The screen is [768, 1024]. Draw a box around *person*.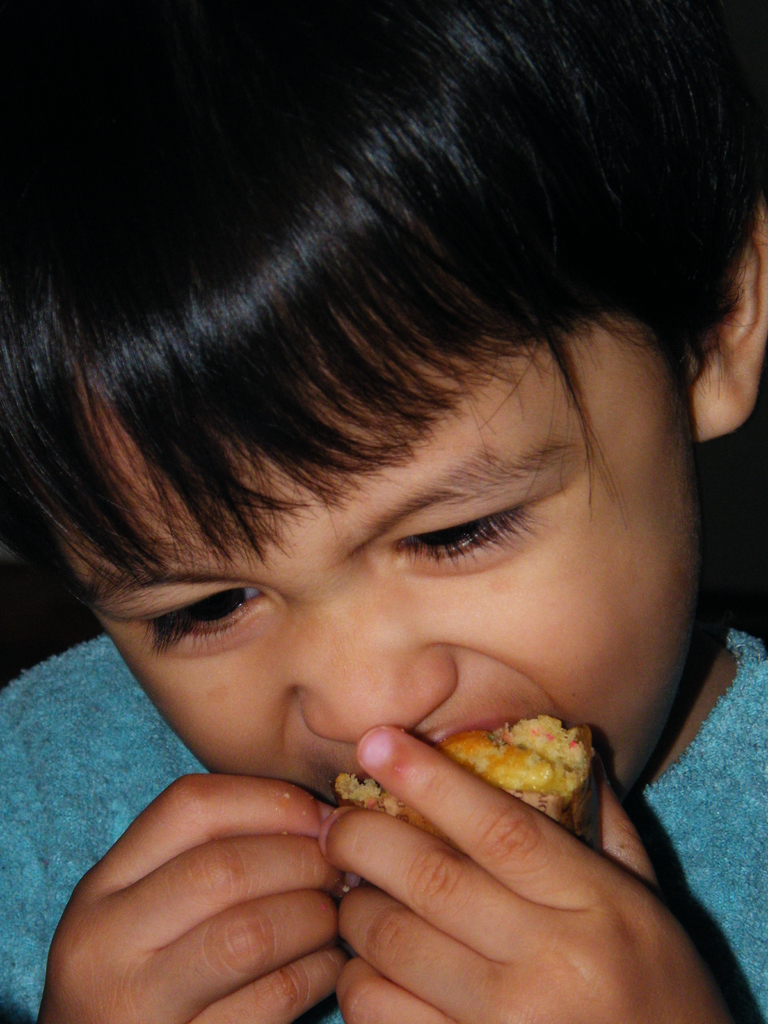
box=[0, 60, 767, 1007].
